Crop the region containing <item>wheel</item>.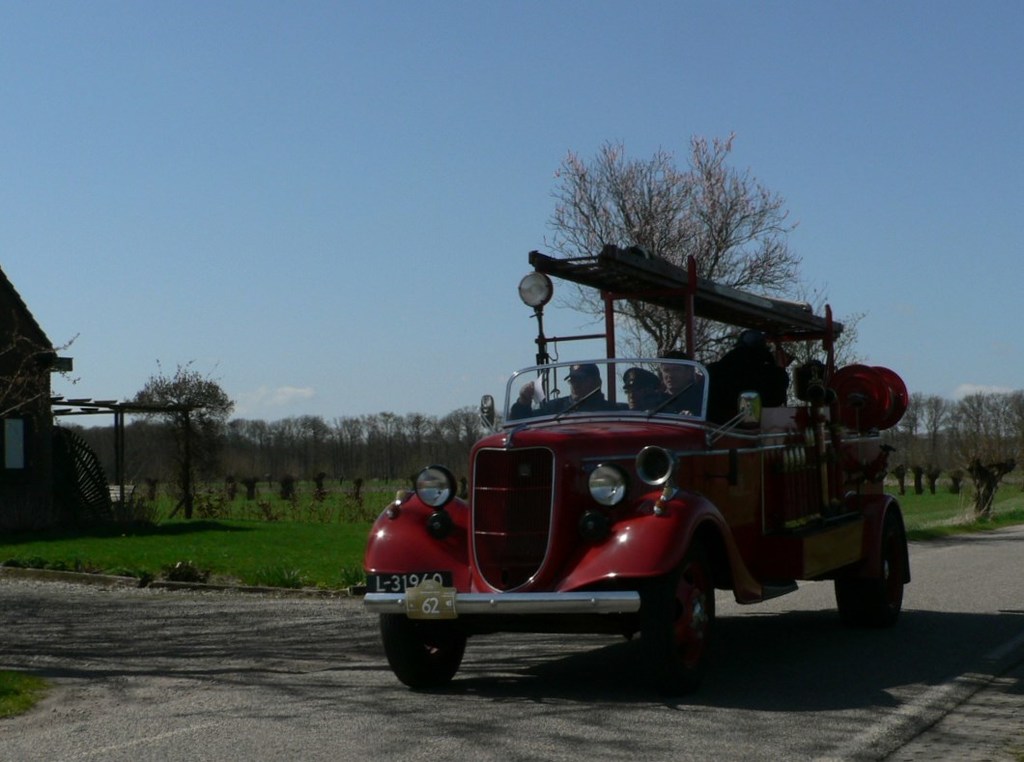
Crop region: {"left": 378, "top": 617, "right": 471, "bottom": 690}.
